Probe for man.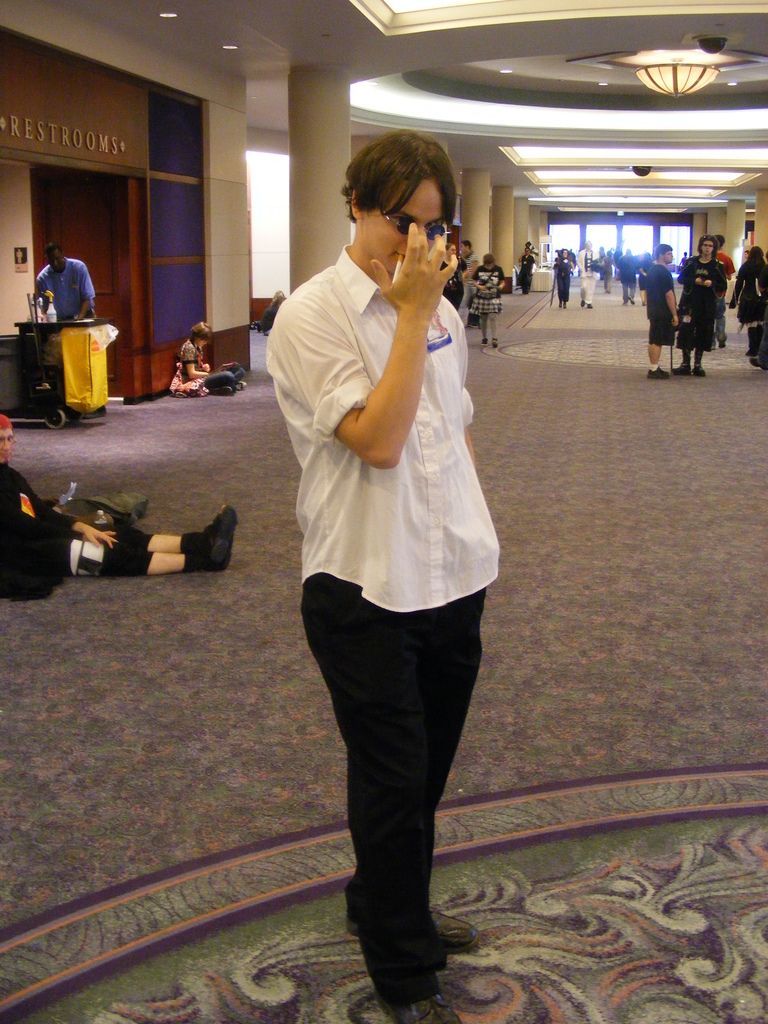
Probe result: Rect(710, 232, 735, 348).
